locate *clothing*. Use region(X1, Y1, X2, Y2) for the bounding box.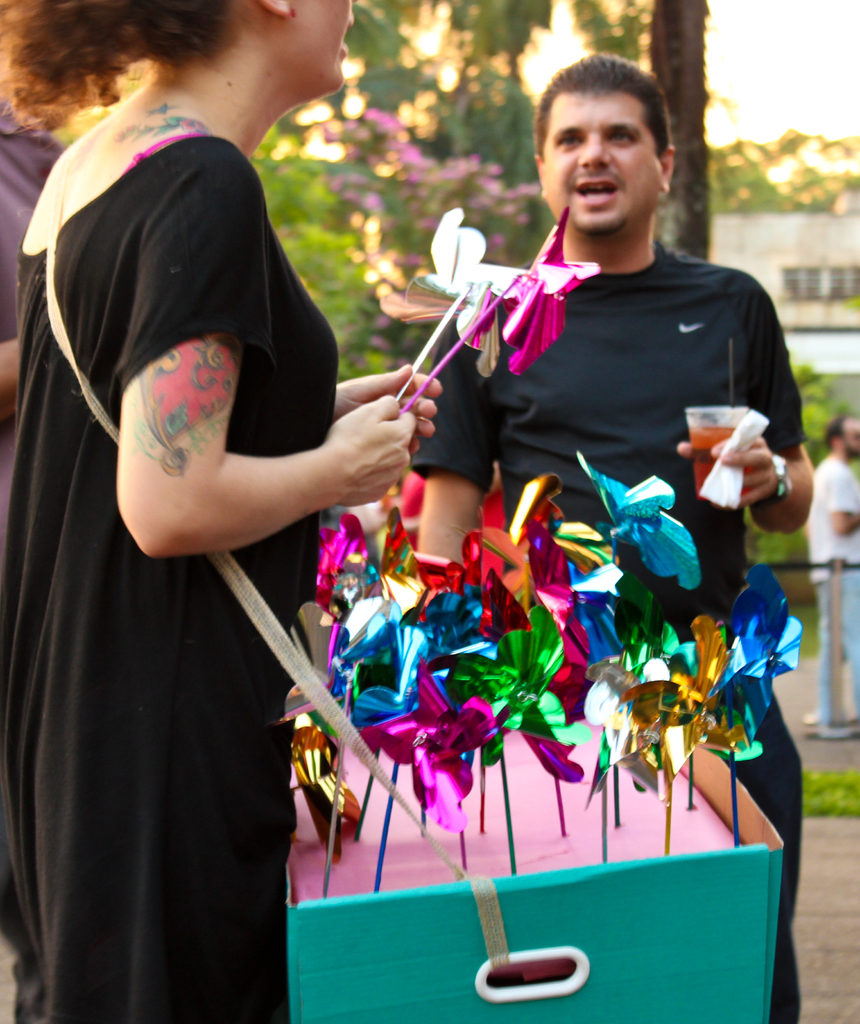
region(800, 449, 856, 728).
